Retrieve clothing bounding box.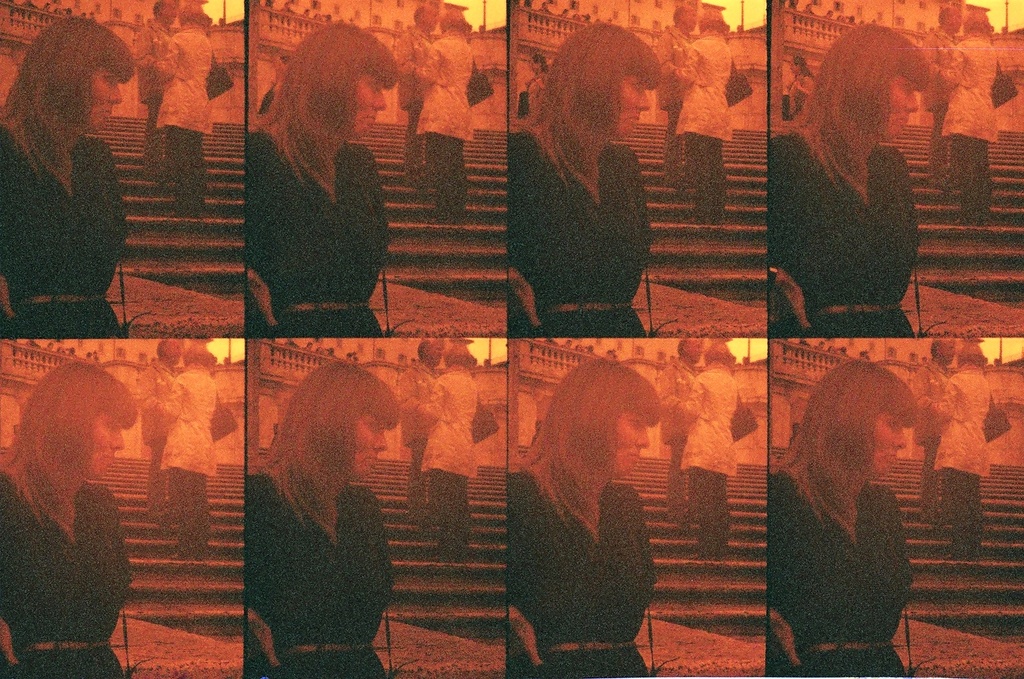
Bounding box: bbox(0, 123, 125, 338).
